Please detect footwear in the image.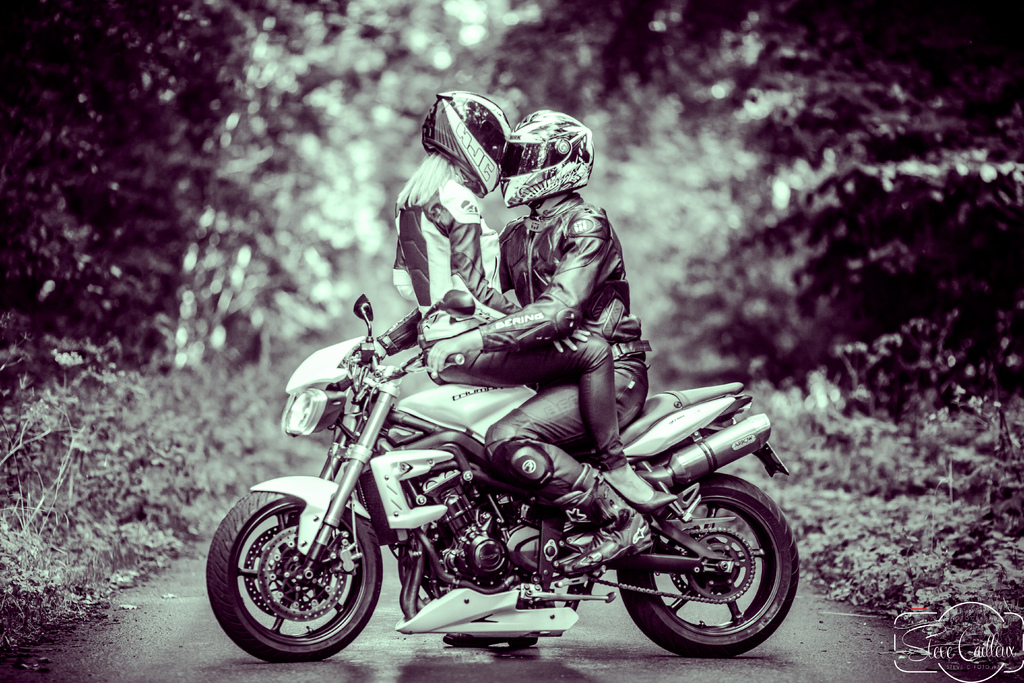
[left=444, top=629, right=536, bottom=648].
